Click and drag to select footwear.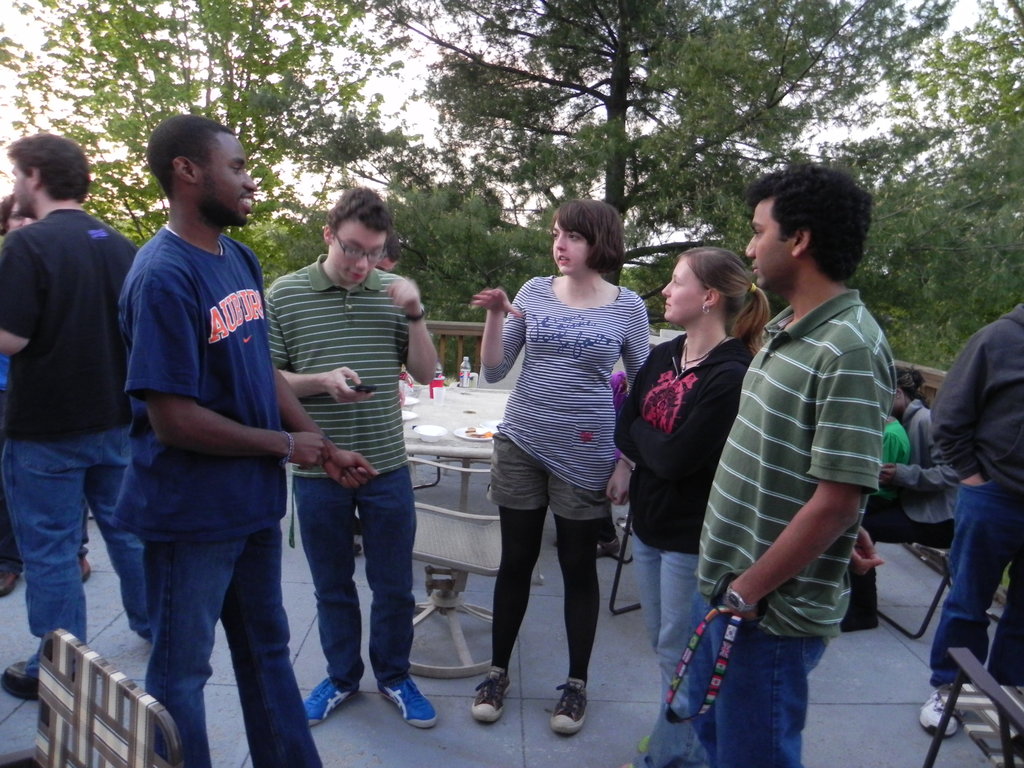
Selection: [left=918, top=688, right=960, bottom=737].
